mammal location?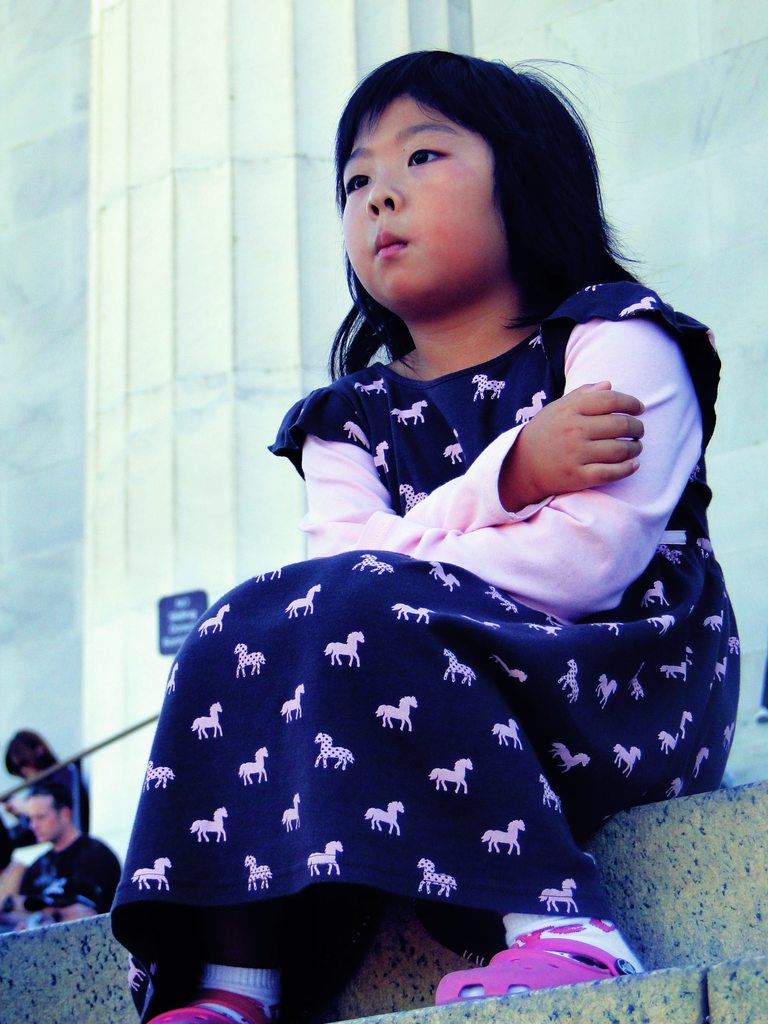
0/805/14/875
